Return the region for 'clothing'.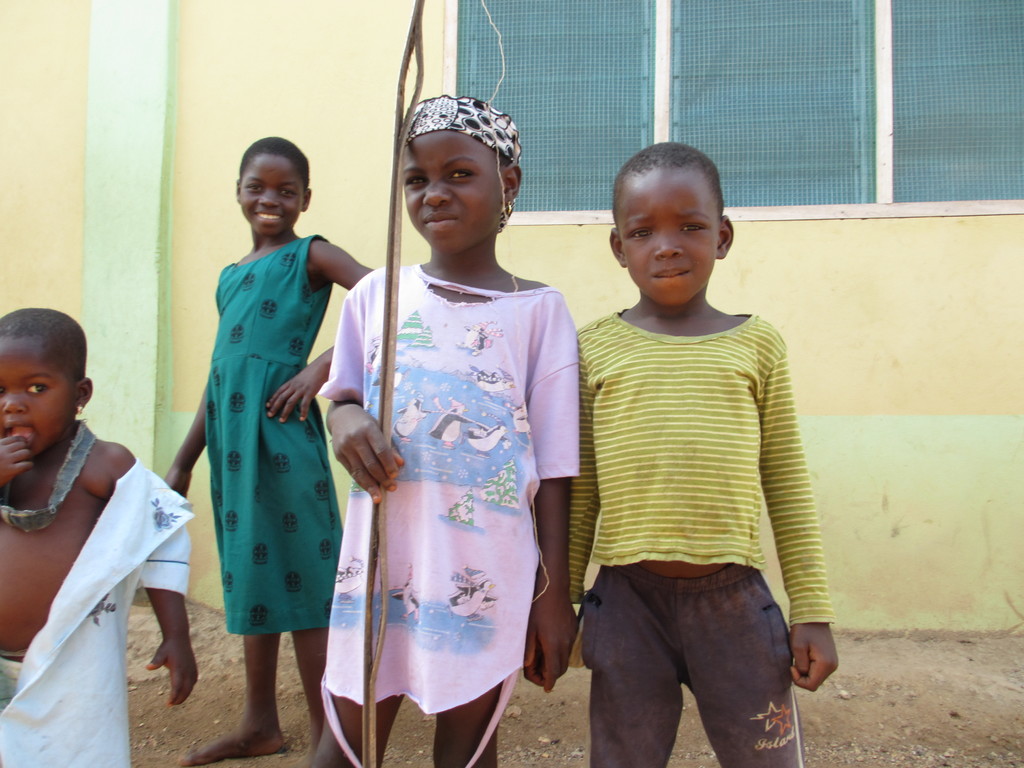
crop(324, 249, 579, 709).
